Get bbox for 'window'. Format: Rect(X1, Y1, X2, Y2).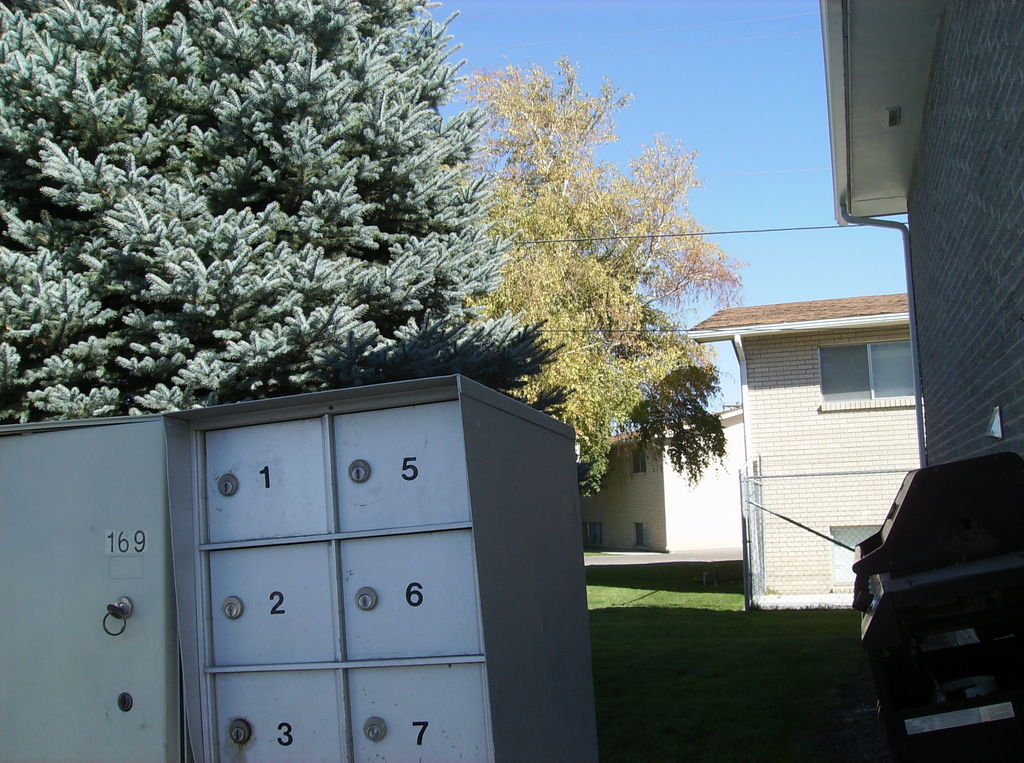
Rect(827, 332, 922, 415).
